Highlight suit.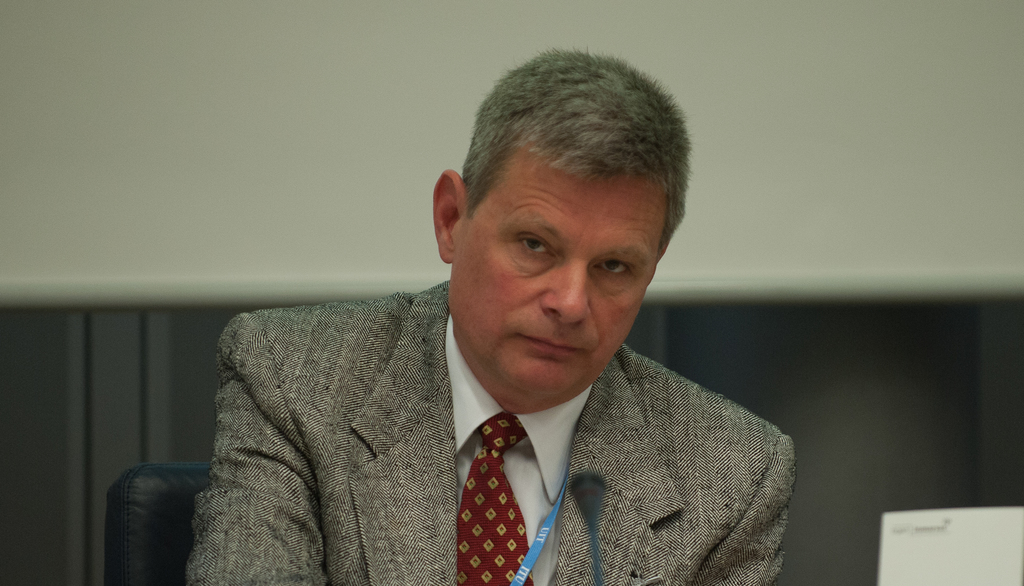
Highlighted region: region(170, 281, 799, 580).
